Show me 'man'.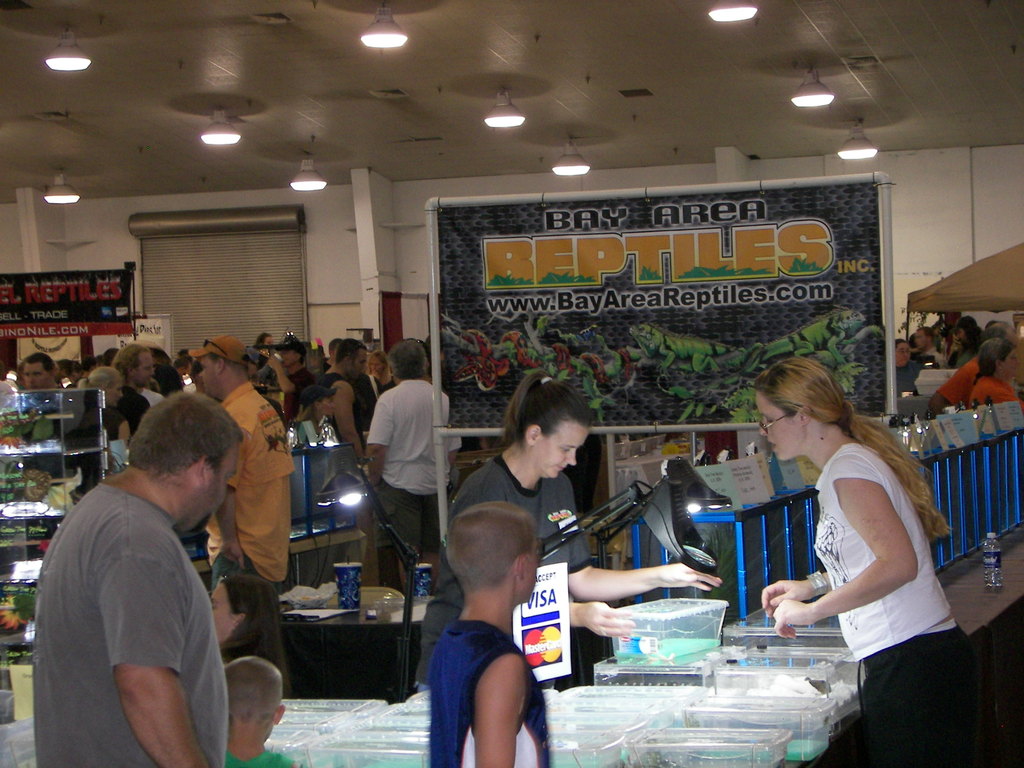
'man' is here: 915/323/948/371.
